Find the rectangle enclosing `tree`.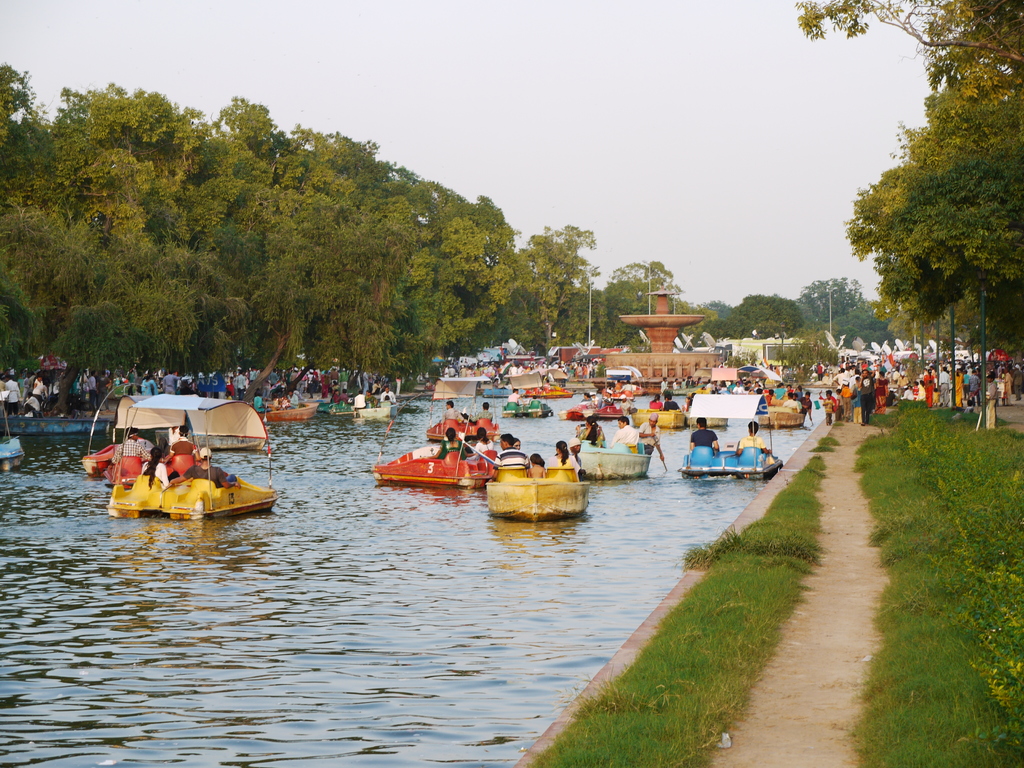
left=801, top=280, right=865, bottom=325.
